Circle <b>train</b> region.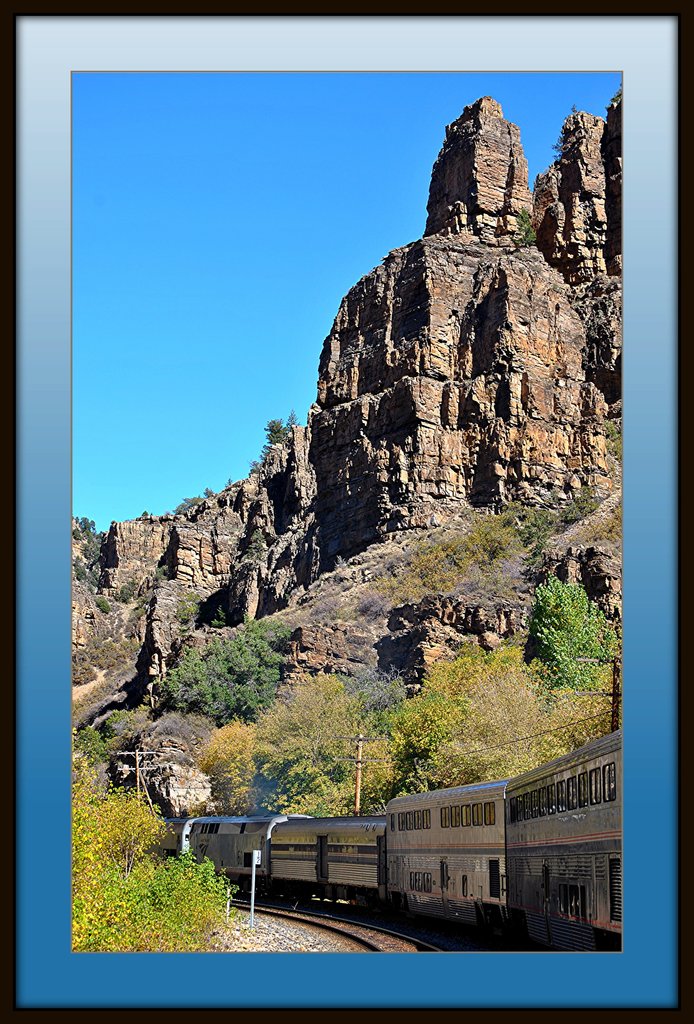
Region: x1=161 y1=717 x2=626 y2=951.
